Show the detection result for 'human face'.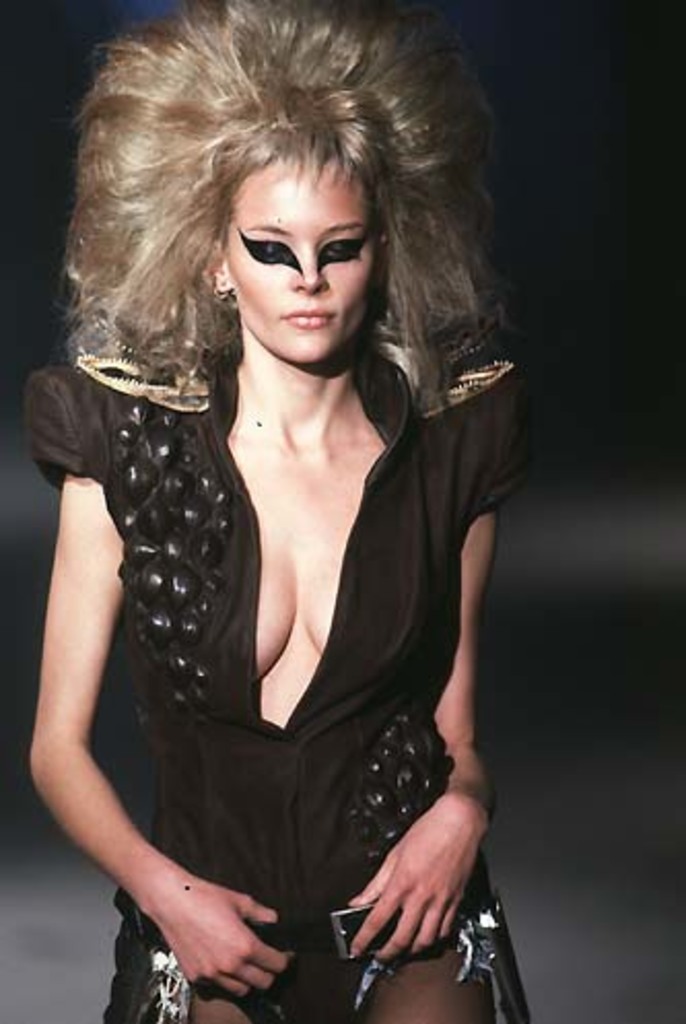
220/159/373/361.
